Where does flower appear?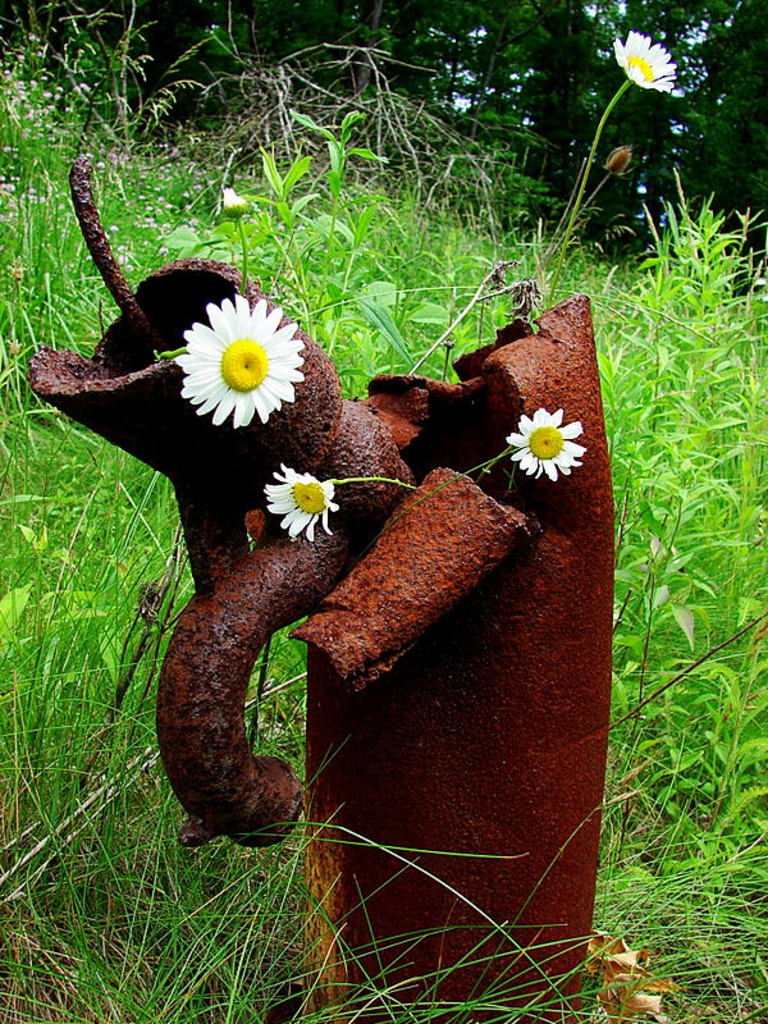
Appears at [x1=257, y1=463, x2=338, y2=541].
